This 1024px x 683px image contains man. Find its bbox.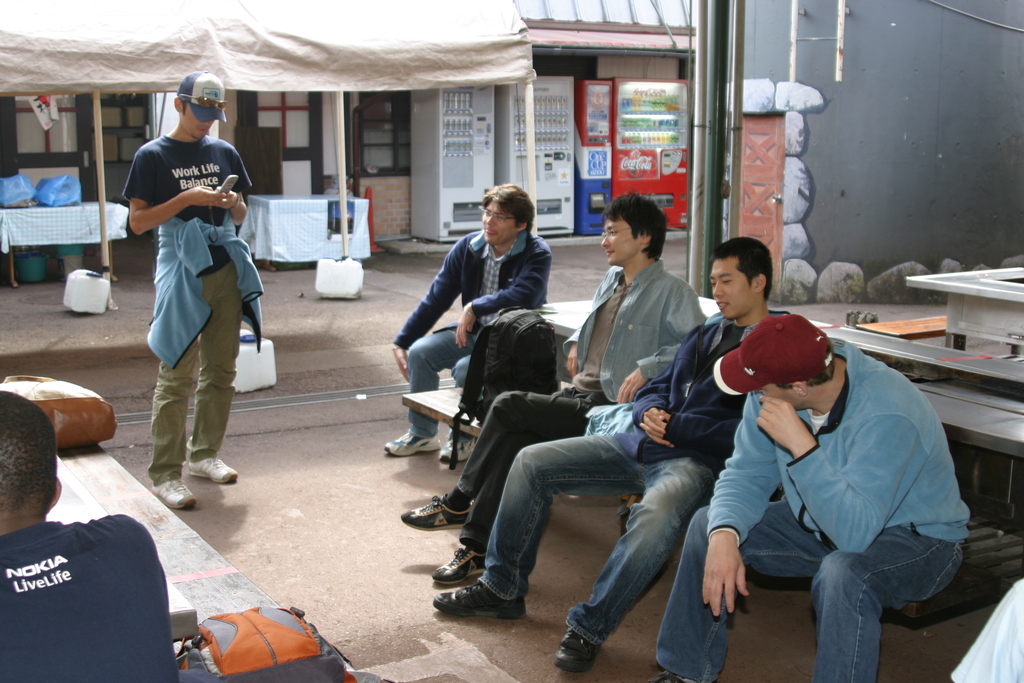
[x1=434, y1=236, x2=790, y2=672].
